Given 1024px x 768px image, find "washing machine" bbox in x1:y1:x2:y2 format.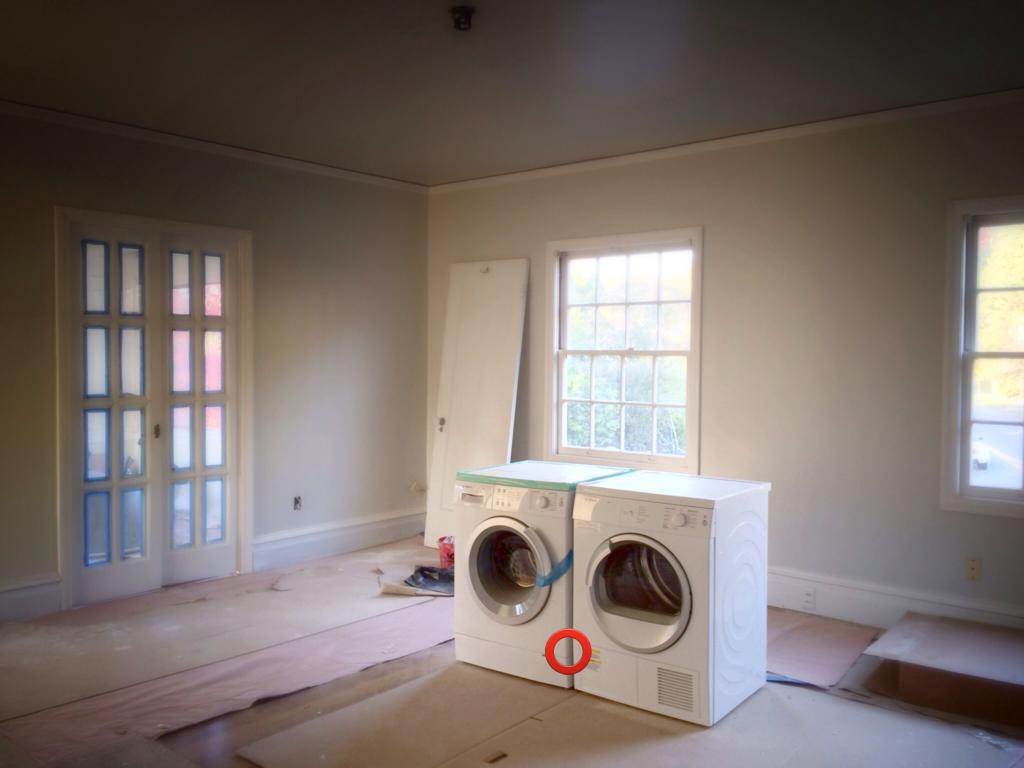
574:478:770:741.
